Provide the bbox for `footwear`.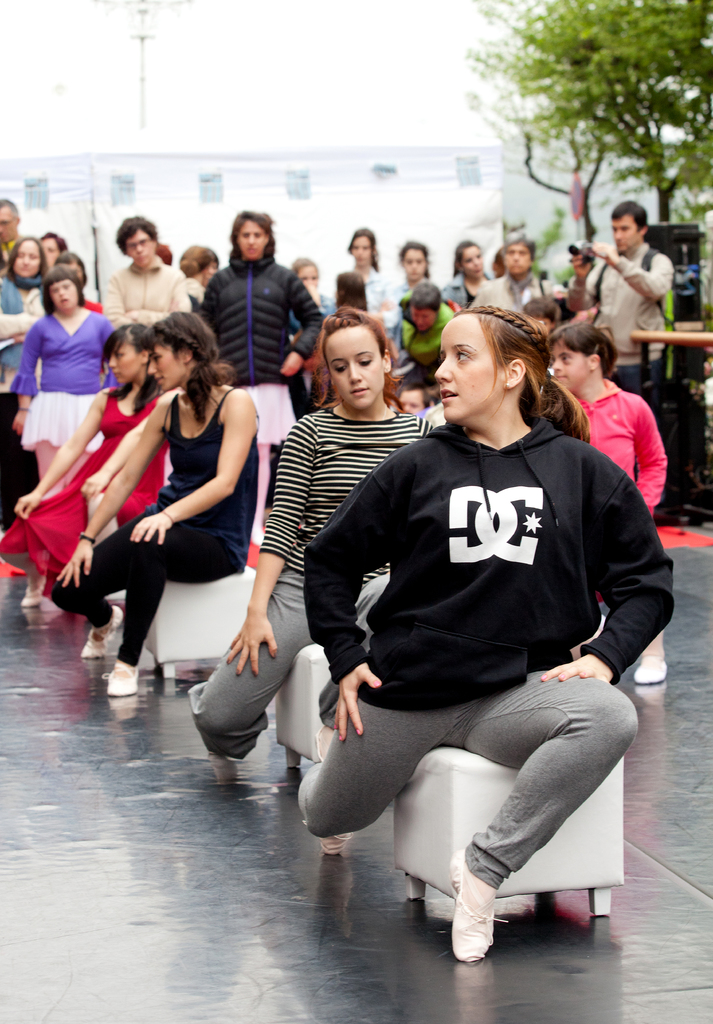
{"x1": 98, "y1": 655, "x2": 142, "y2": 691}.
